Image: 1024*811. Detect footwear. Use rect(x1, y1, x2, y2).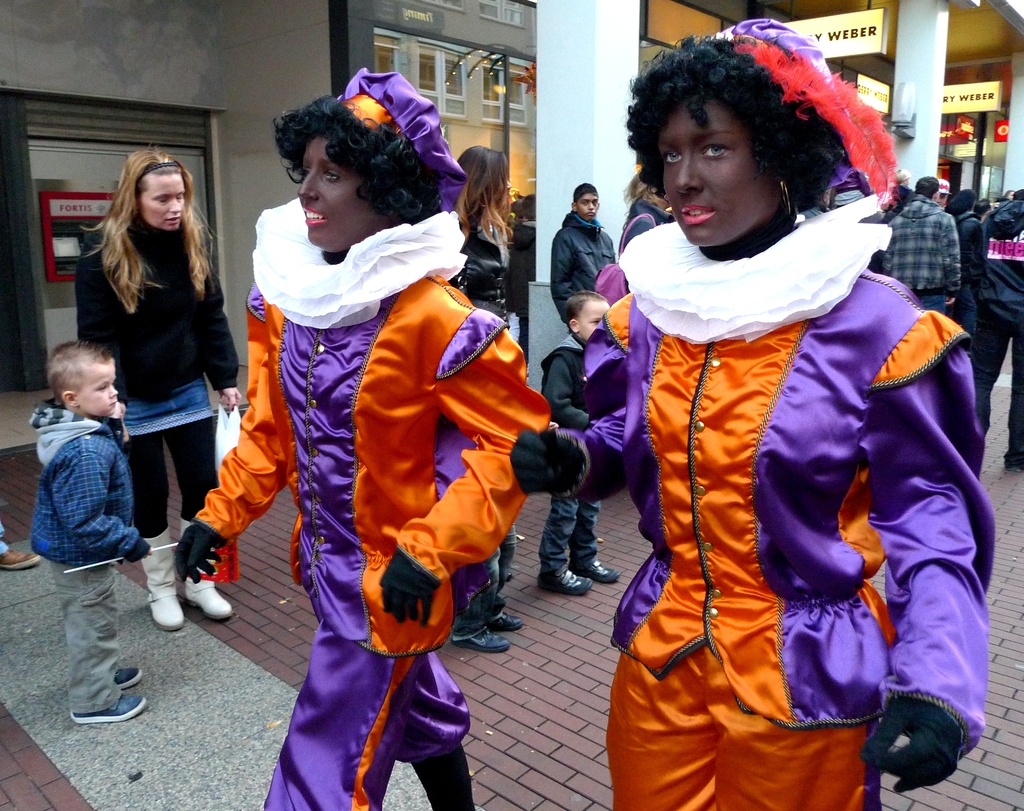
rect(0, 552, 41, 568).
